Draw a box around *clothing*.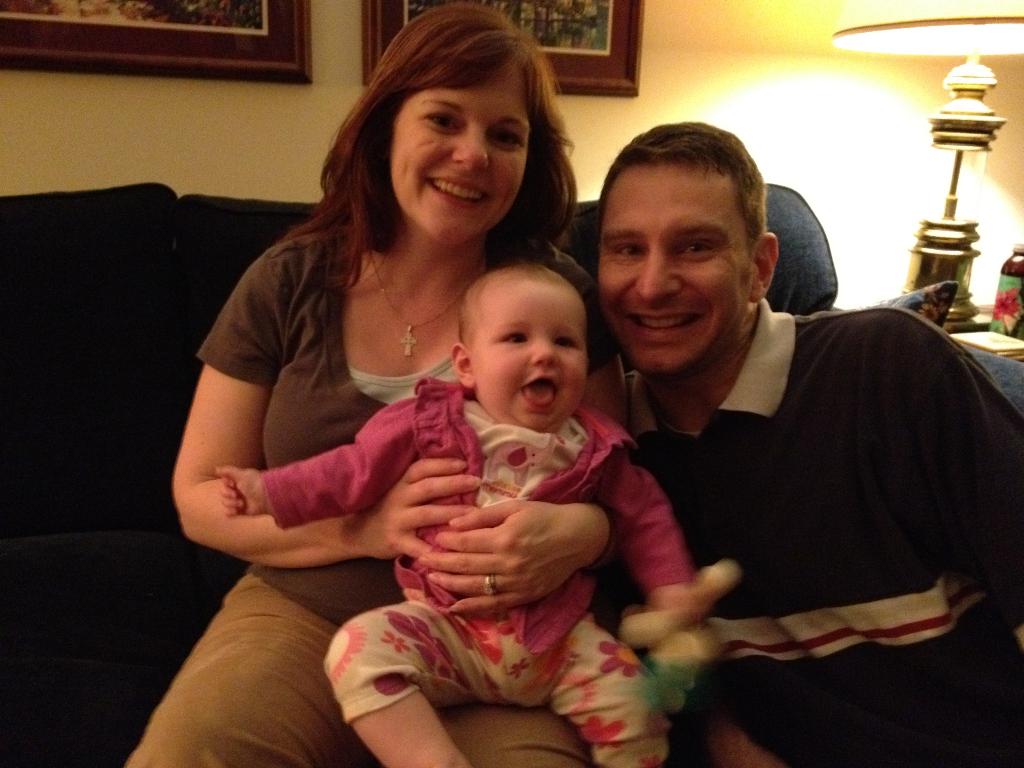
bbox(556, 256, 1001, 730).
